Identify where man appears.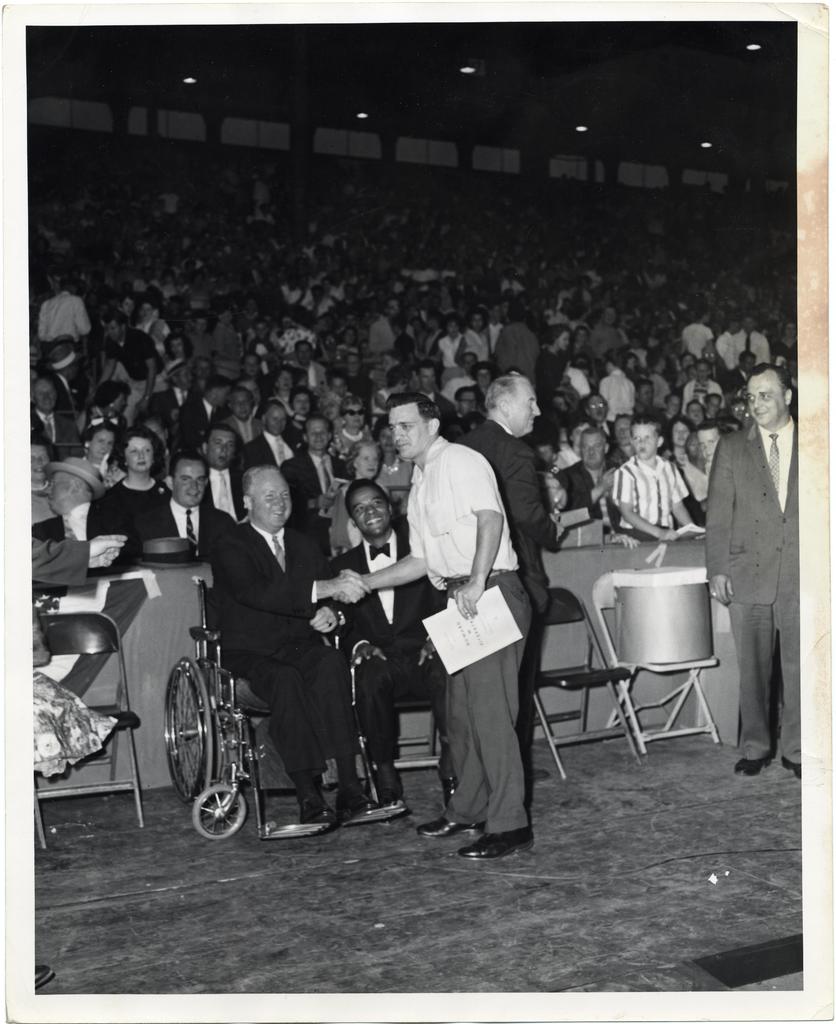
Appears at {"x1": 561, "y1": 420, "x2": 634, "y2": 541}.
